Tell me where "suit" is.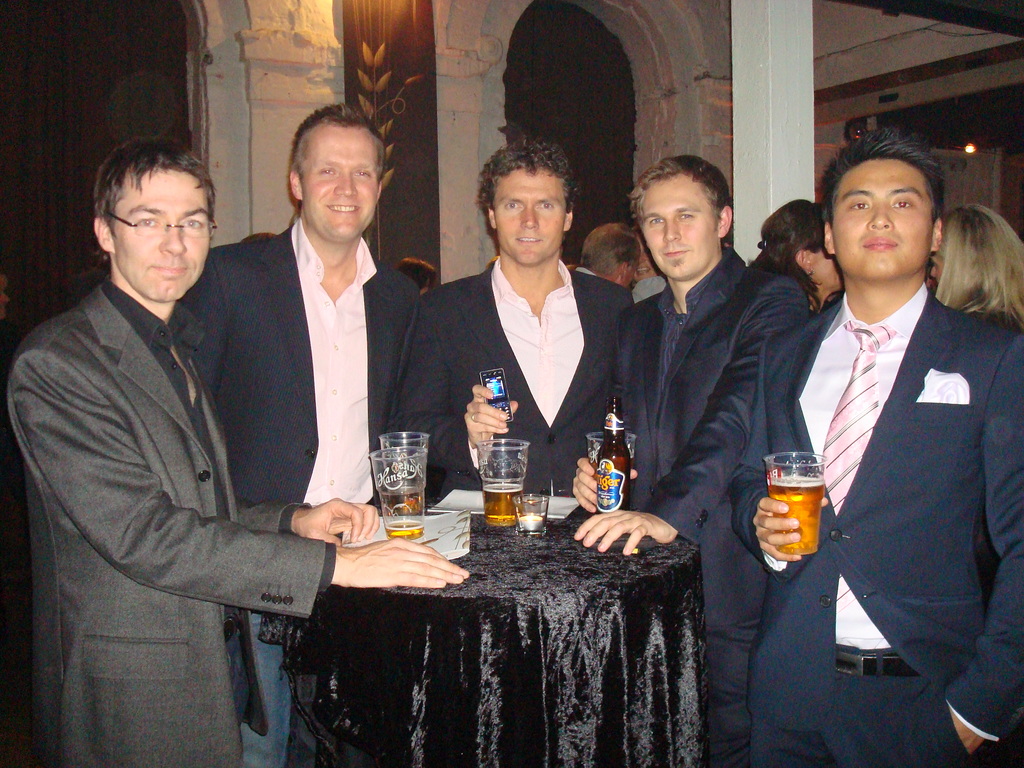
"suit" is at [left=724, top=278, right=1023, bottom=767].
